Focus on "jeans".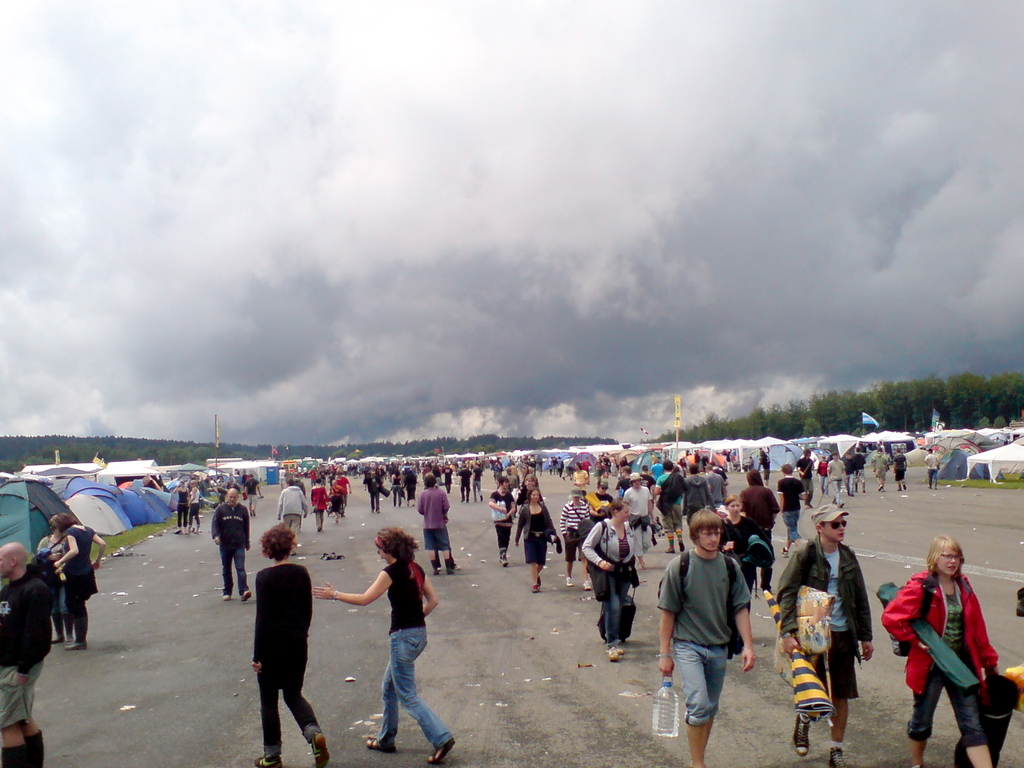
Focused at (x1=258, y1=647, x2=326, y2=761).
